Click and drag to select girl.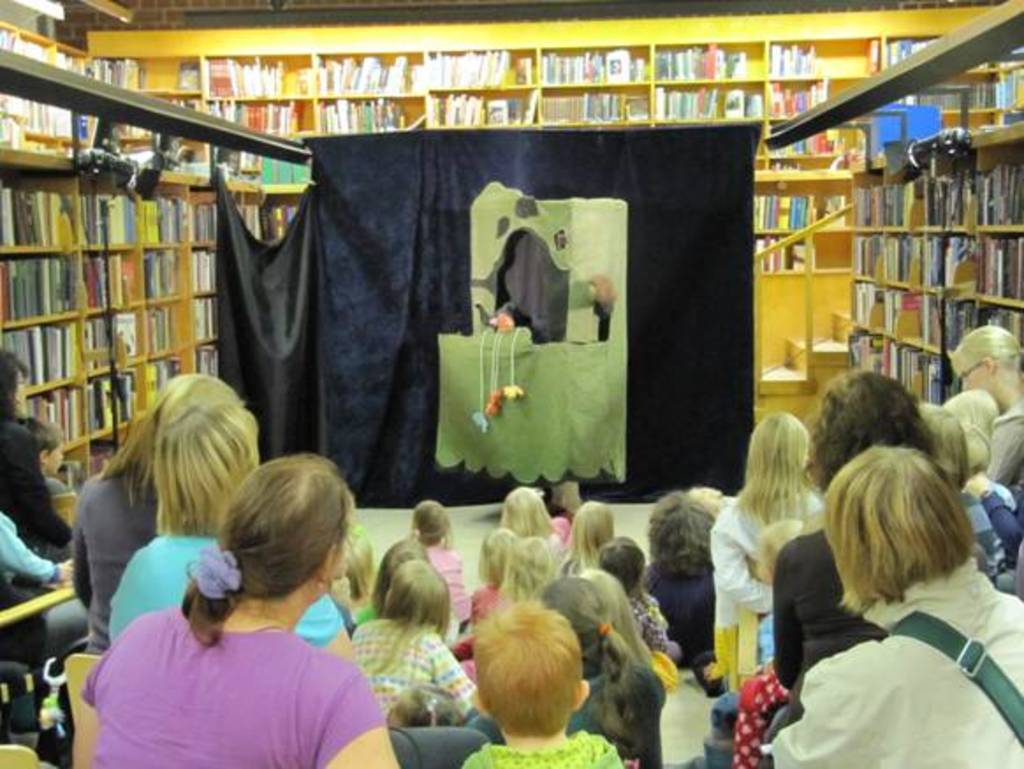
Selection: locate(357, 538, 428, 621).
